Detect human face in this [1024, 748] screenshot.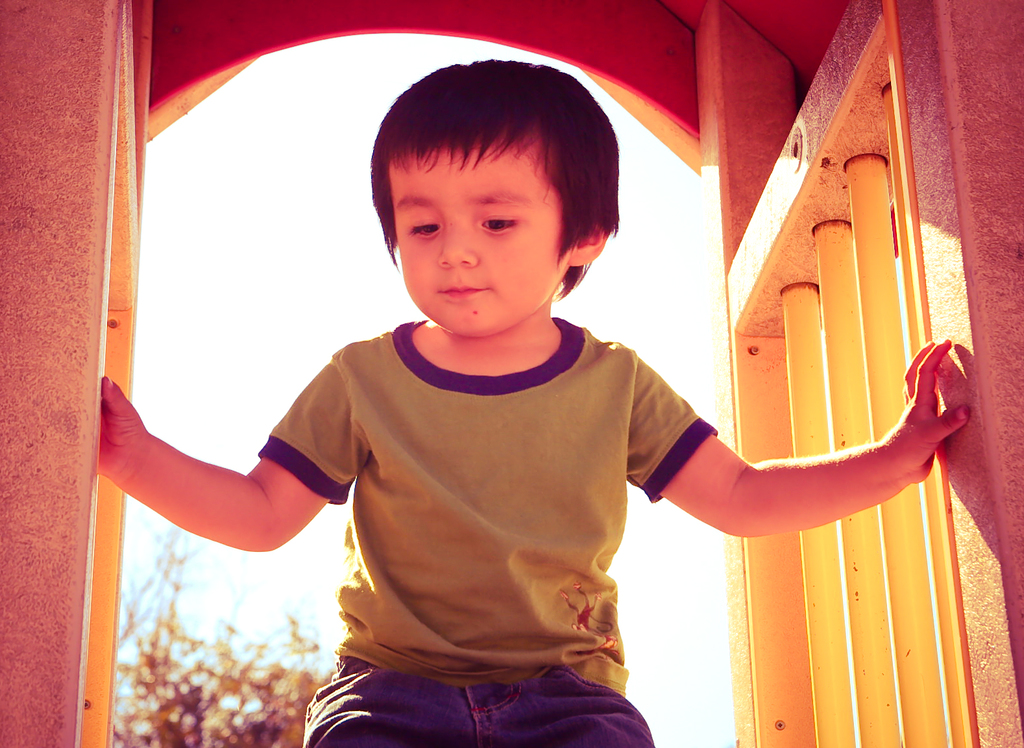
Detection: 389:132:559:332.
